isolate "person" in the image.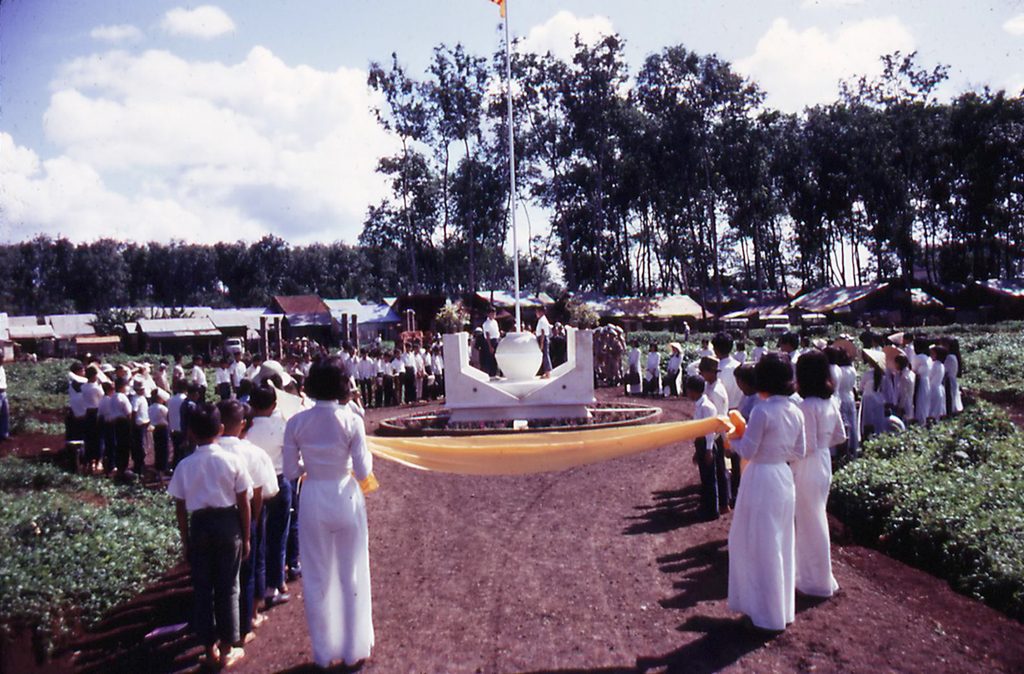
Isolated region: select_region(163, 376, 187, 468).
